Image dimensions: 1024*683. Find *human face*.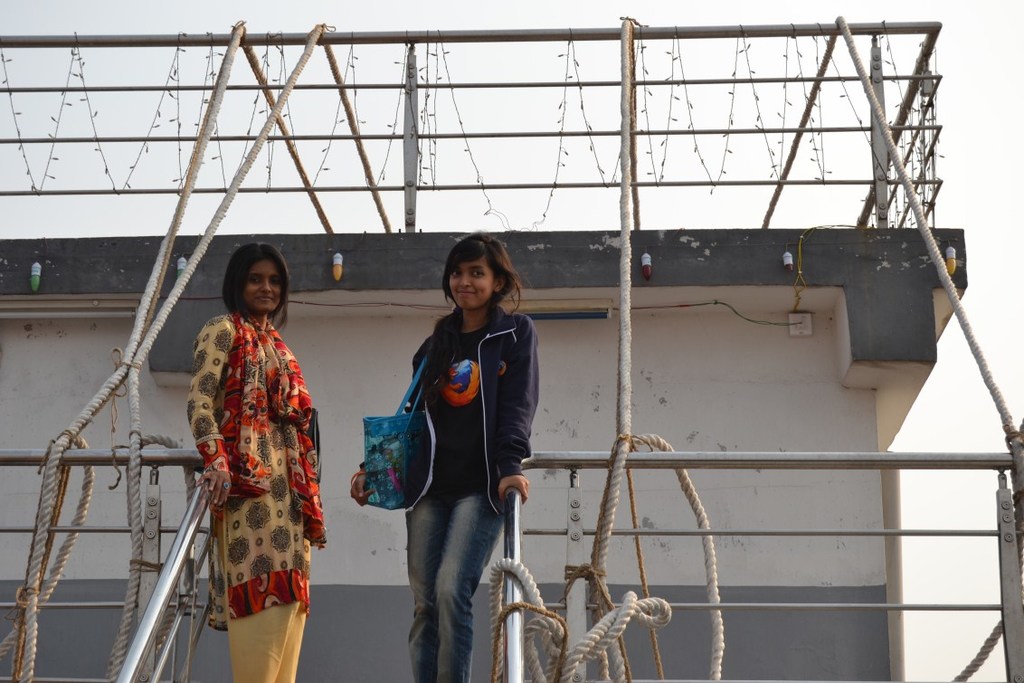
detection(446, 258, 502, 306).
